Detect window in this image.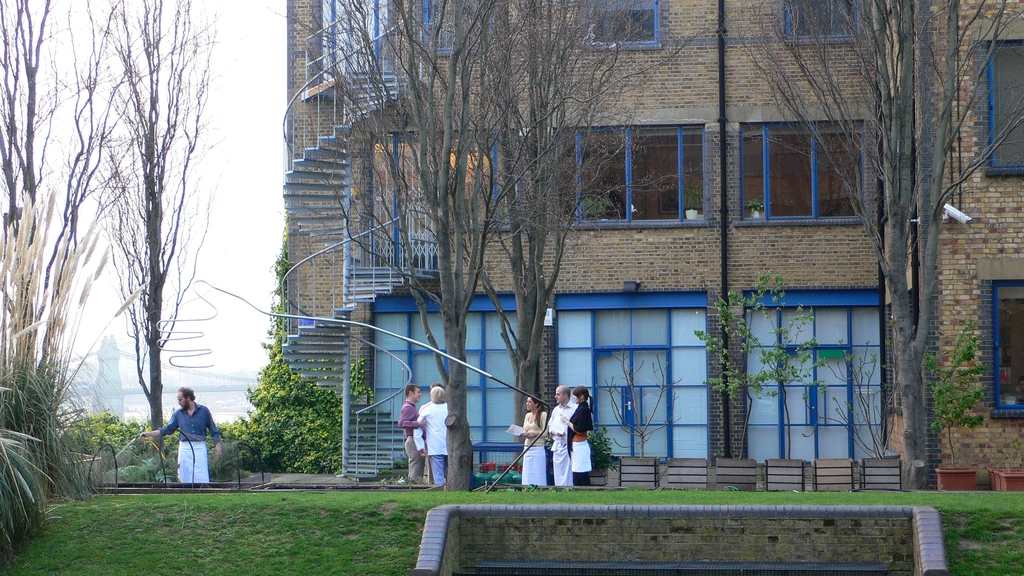
Detection: l=575, t=0, r=657, b=42.
